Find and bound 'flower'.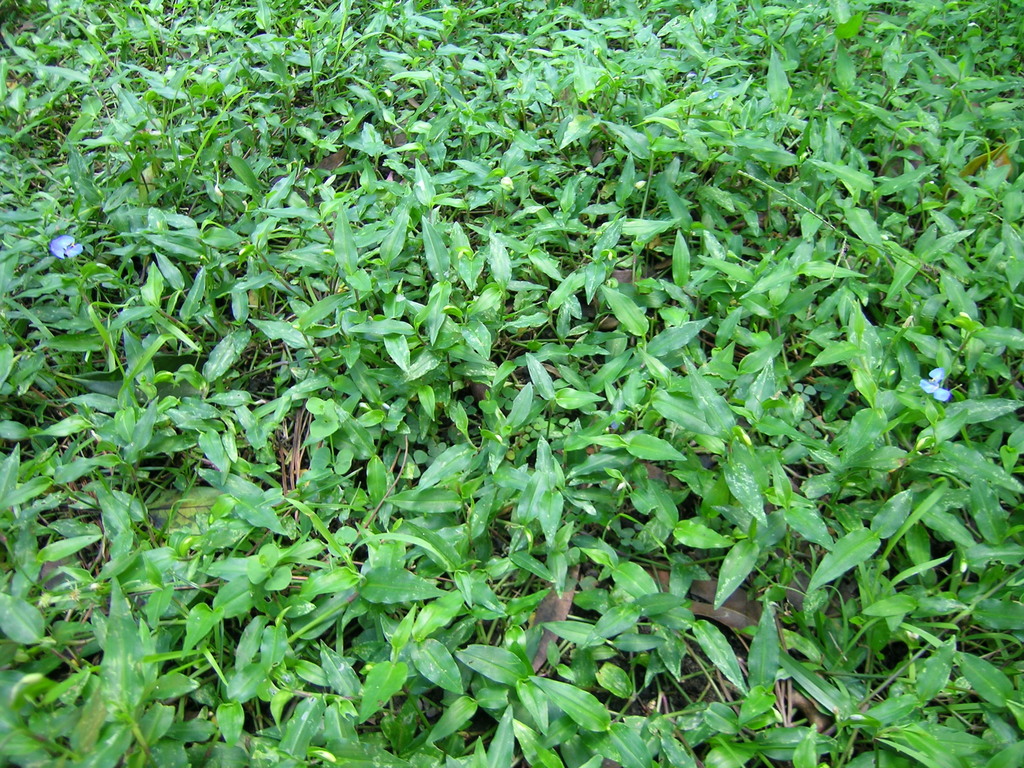
Bound: (918,364,947,401).
